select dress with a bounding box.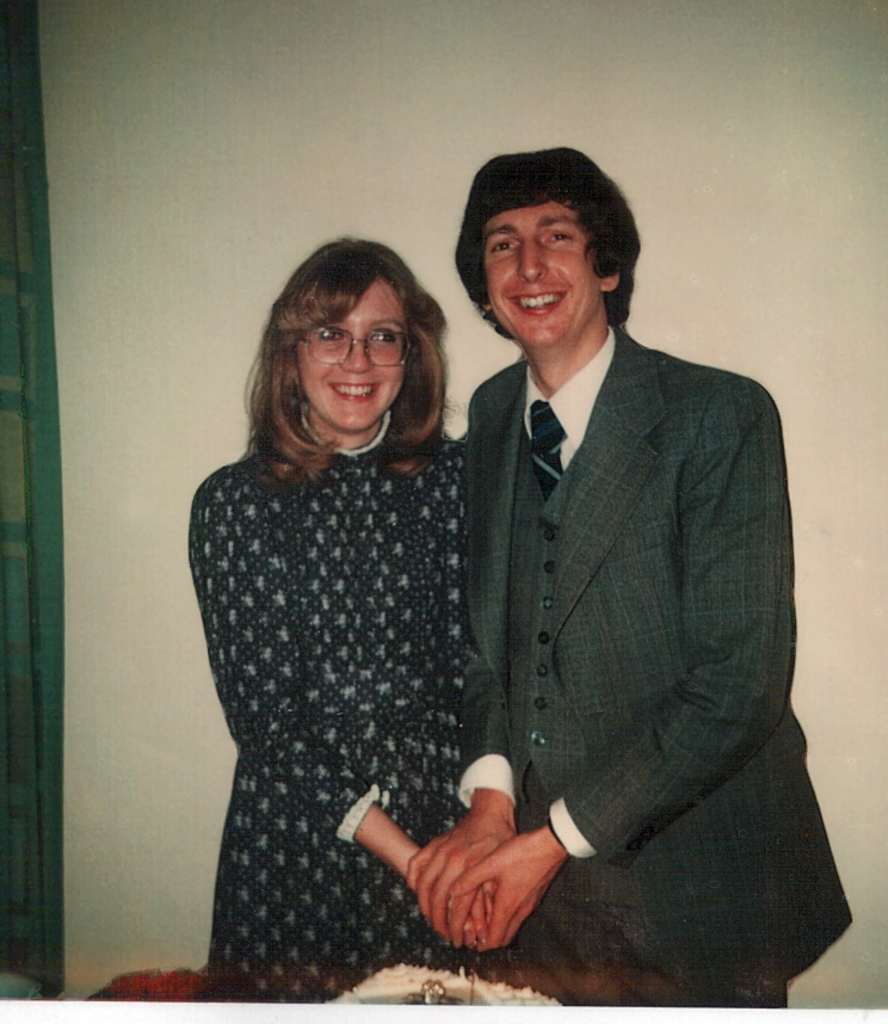
locate(184, 408, 475, 1003).
